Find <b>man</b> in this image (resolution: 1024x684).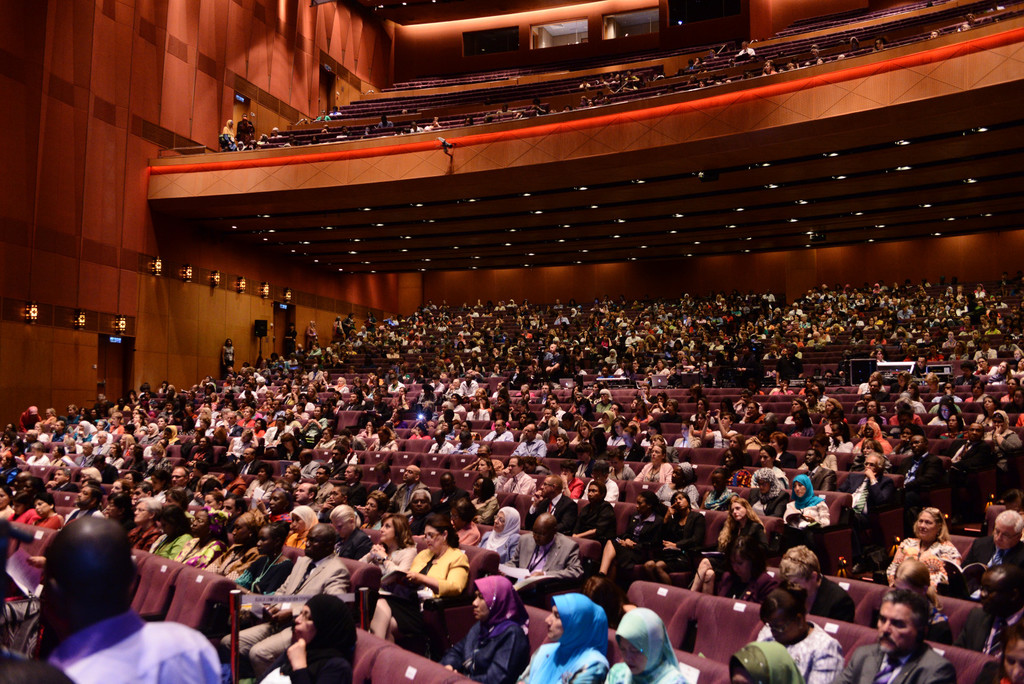
x1=388, y1=376, x2=406, y2=393.
